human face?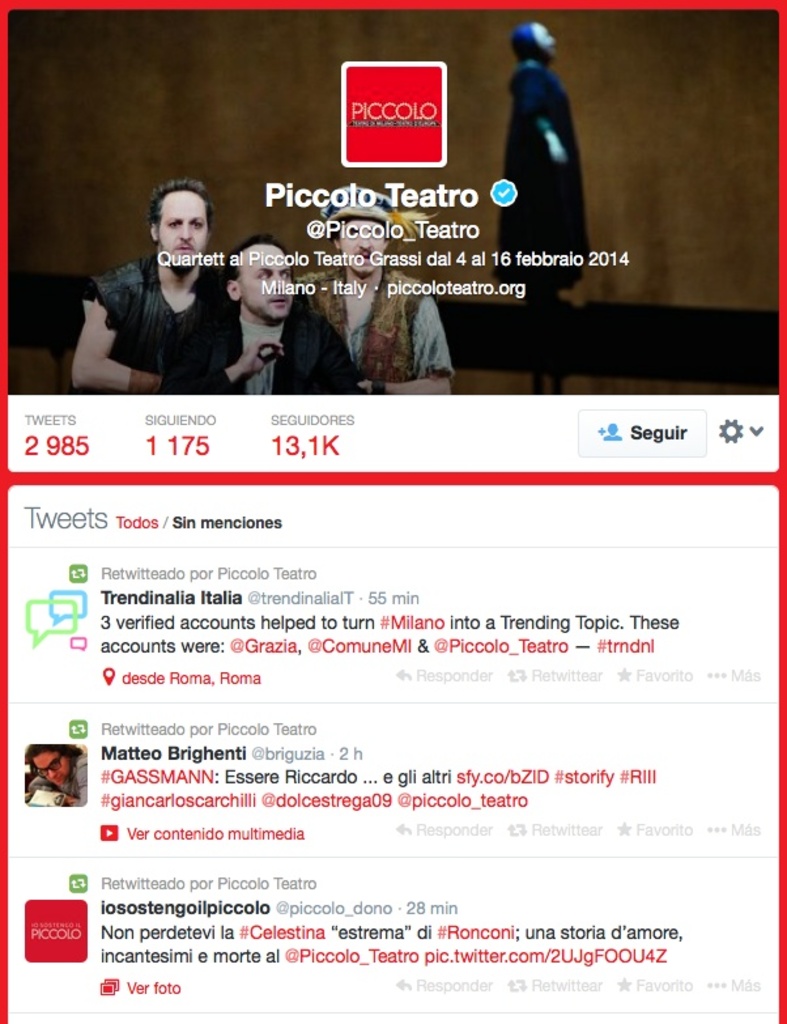
rect(31, 747, 71, 790)
